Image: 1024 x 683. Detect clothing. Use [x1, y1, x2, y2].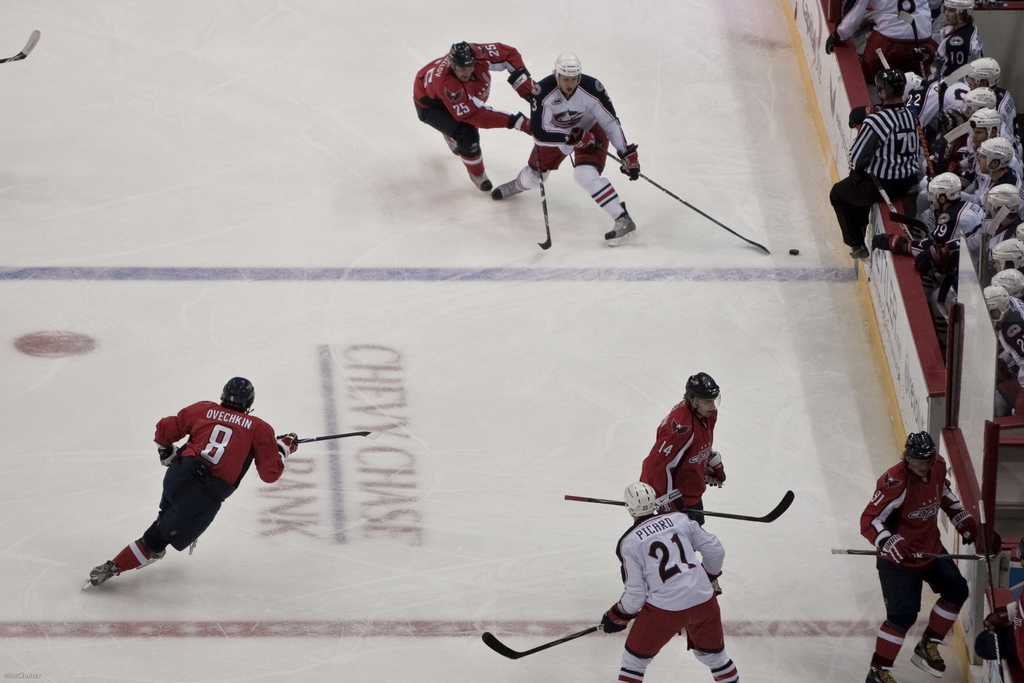
[931, 18, 982, 69].
